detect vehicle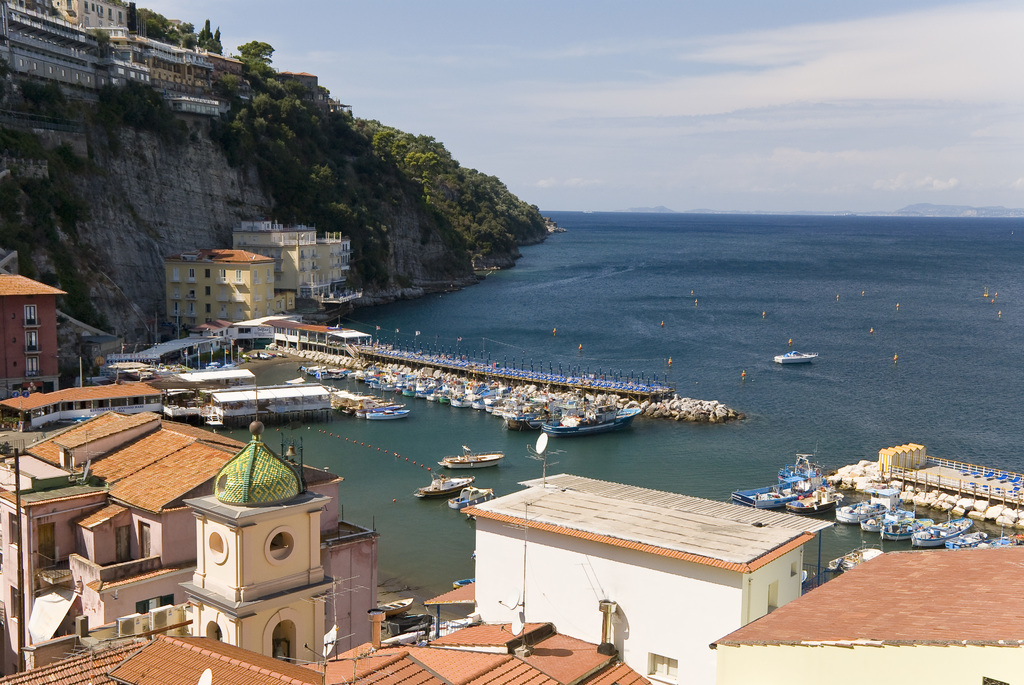
<bbox>769, 348, 817, 363</bbox>
